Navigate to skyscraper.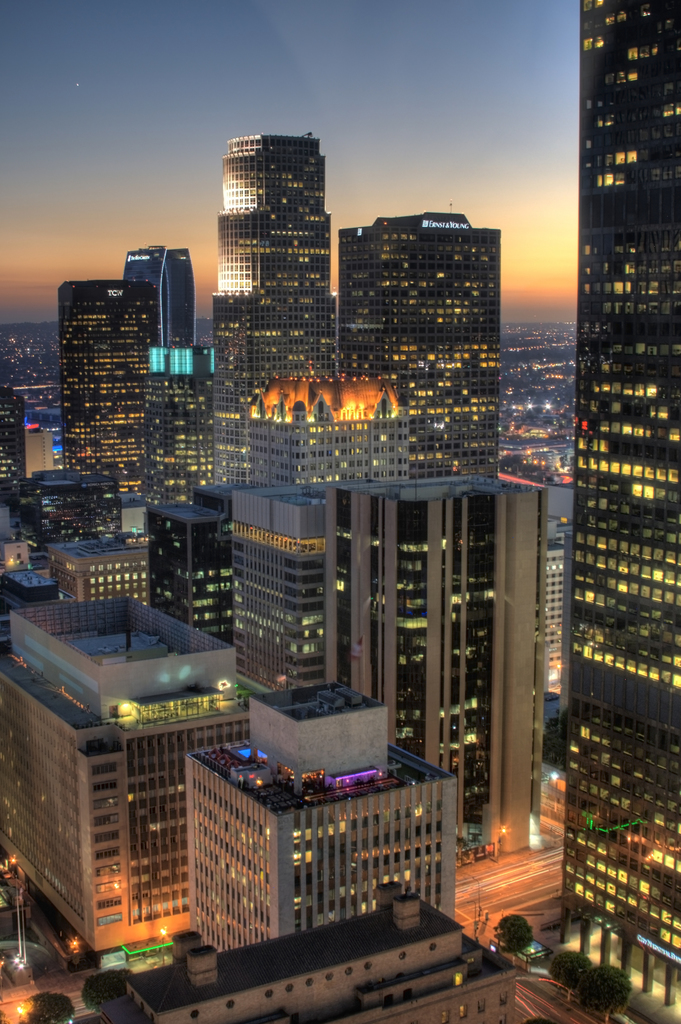
Navigation target: select_region(561, 0, 678, 568).
